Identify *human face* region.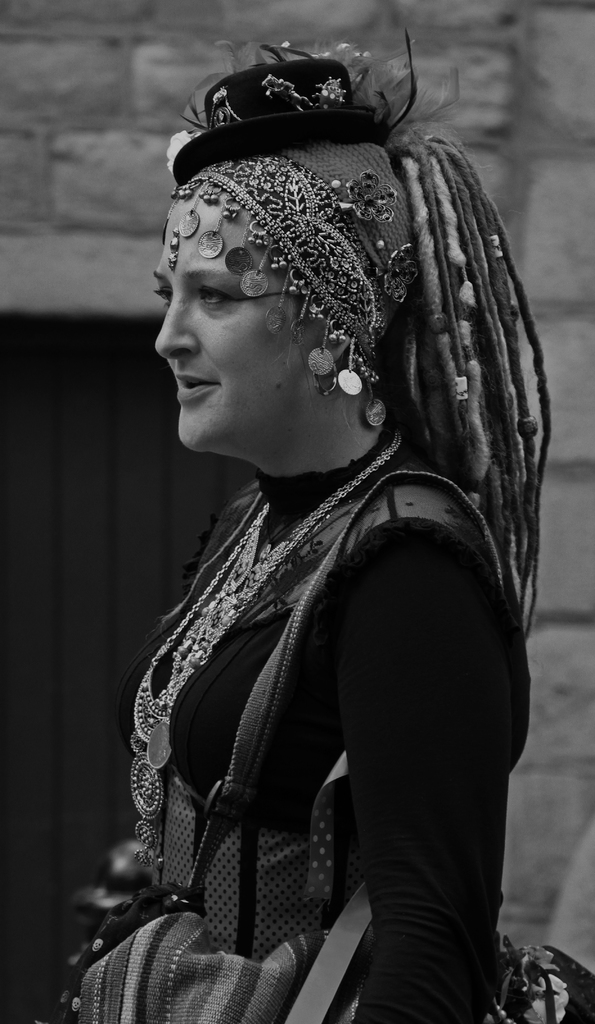
Region: locate(148, 195, 313, 452).
